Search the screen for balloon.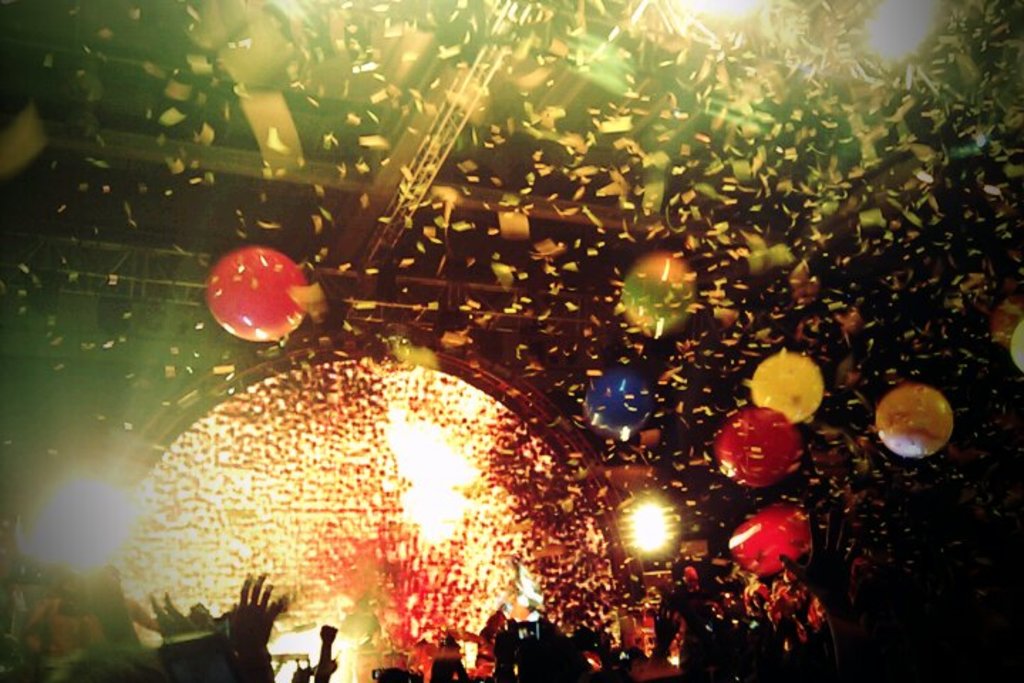
Found at 870, 384, 954, 461.
